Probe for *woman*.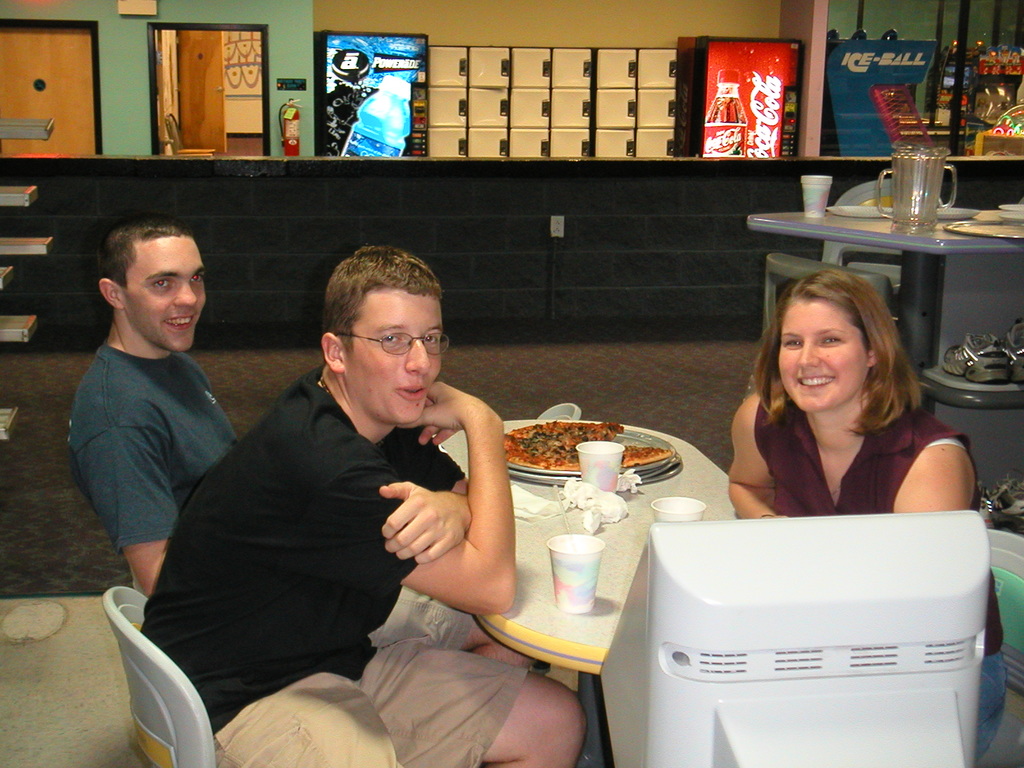
Probe result: [x1=728, y1=266, x2=1009, y2=763].
